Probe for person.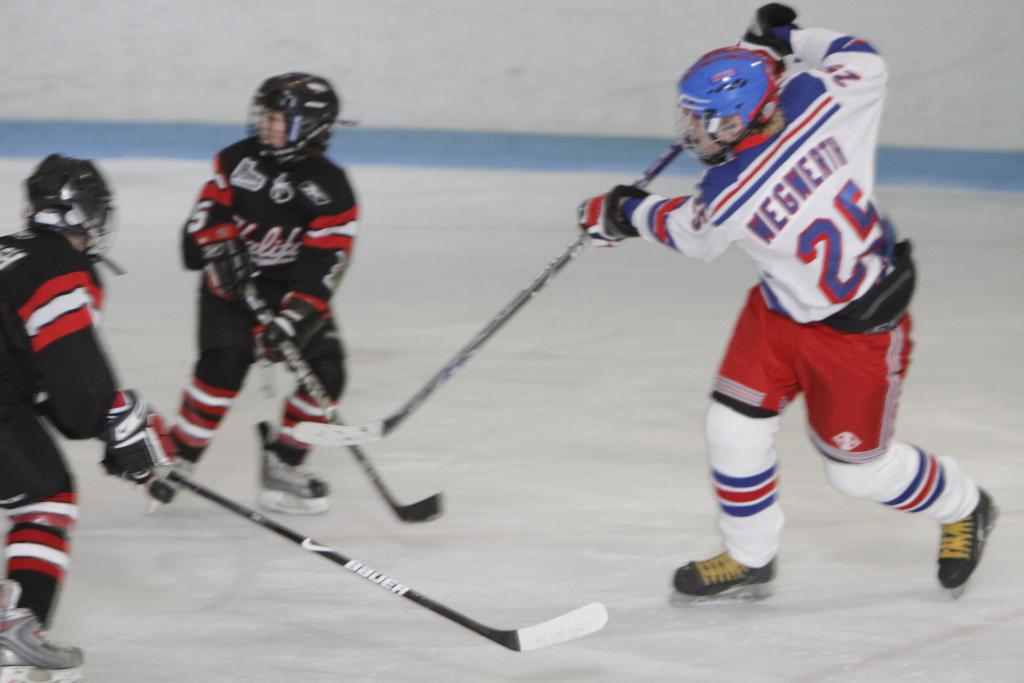
Probe result: Rect(131, 76, 348, 520).
